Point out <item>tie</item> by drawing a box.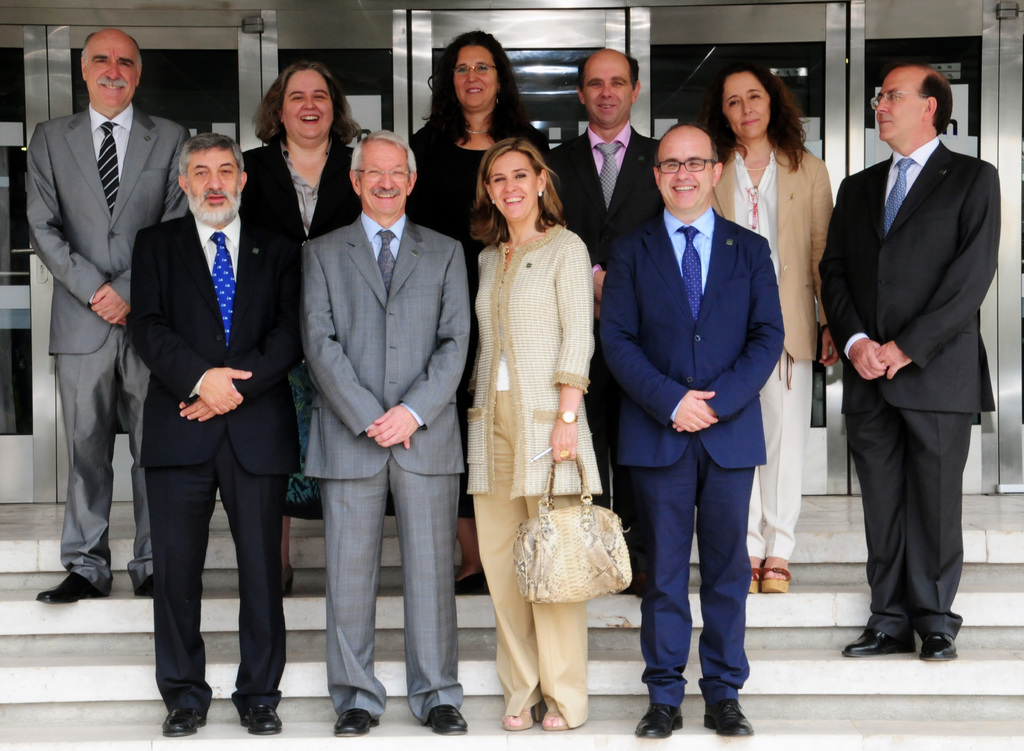
675/228/703/319.
